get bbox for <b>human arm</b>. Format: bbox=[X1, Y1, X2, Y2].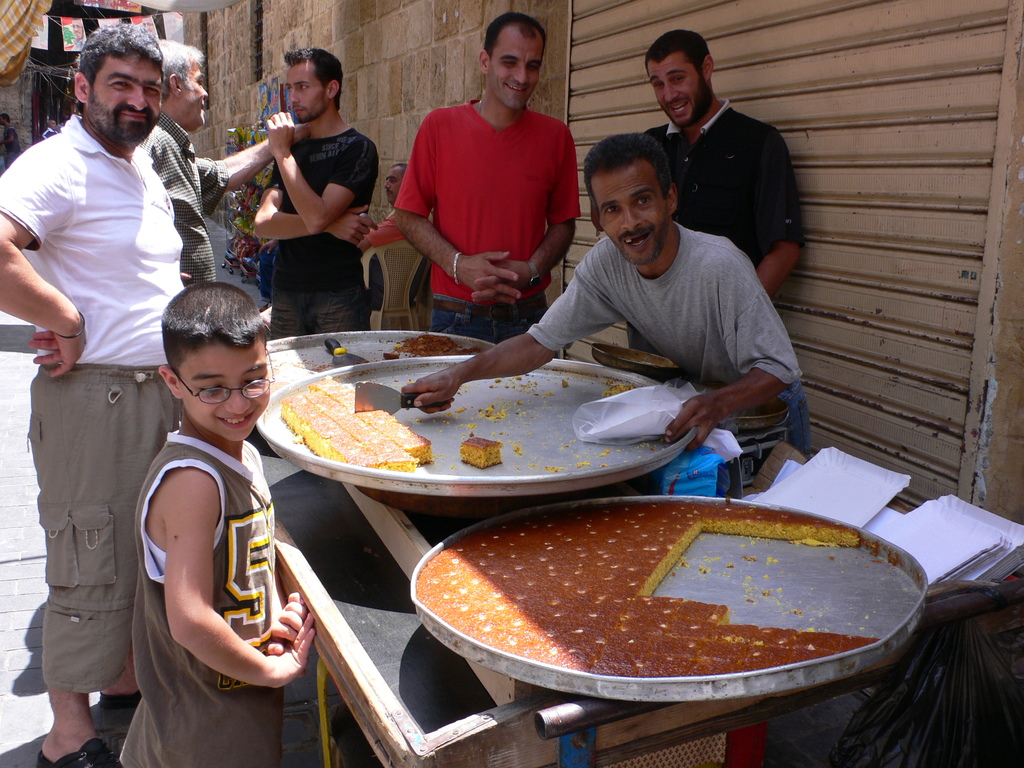
bbox=[260, 569, 308, 653].
